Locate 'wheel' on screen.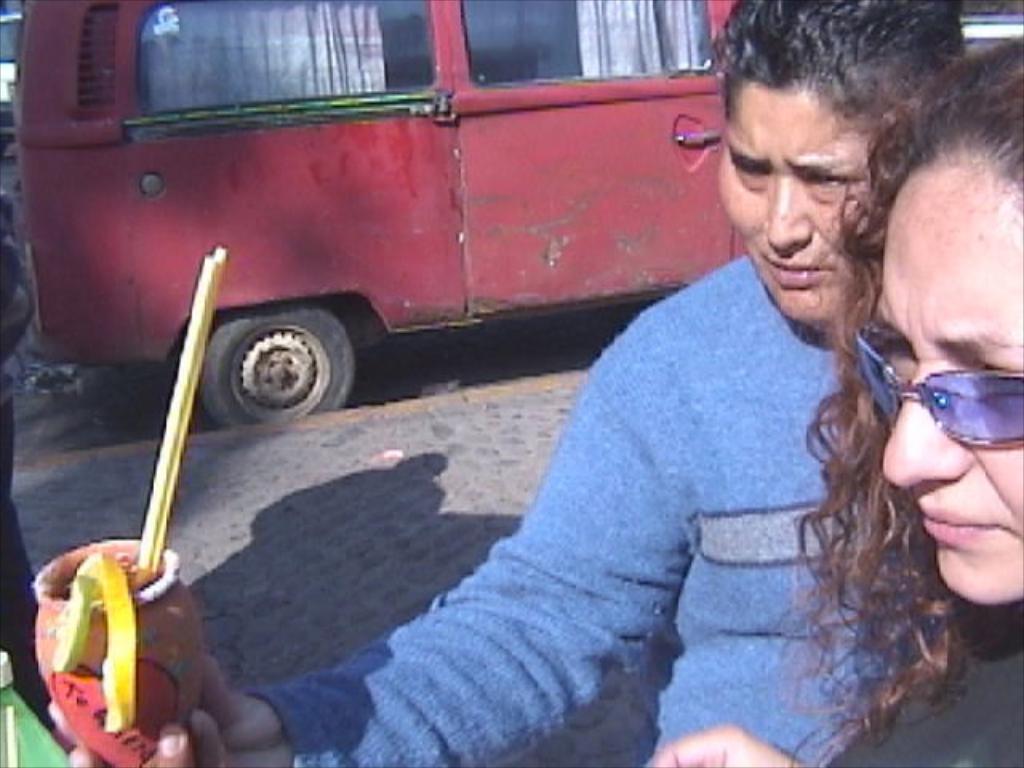
On screen at {"left": 208, "top": 301, "right": 362, "bottom": 414}.
